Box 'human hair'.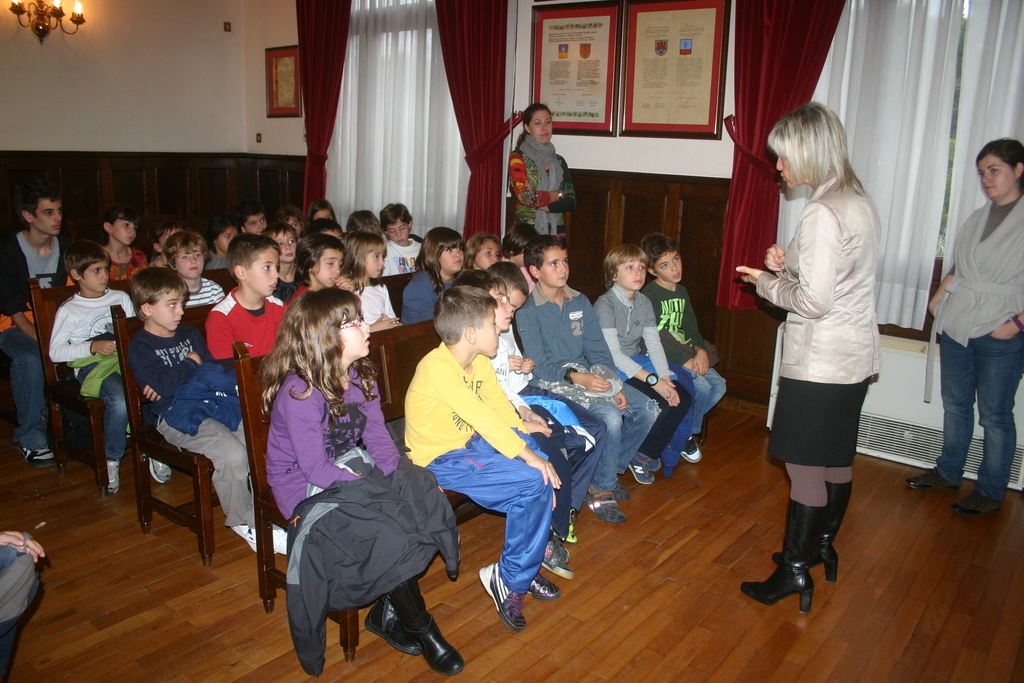
514/99/551/153.
